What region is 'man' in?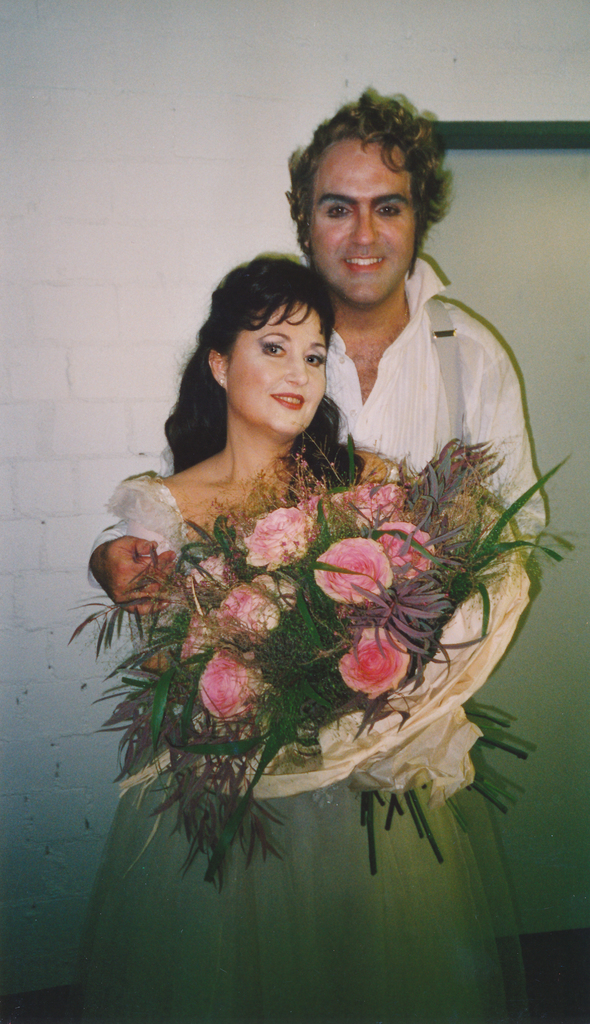
BBox(250, 115, 536, 534).
